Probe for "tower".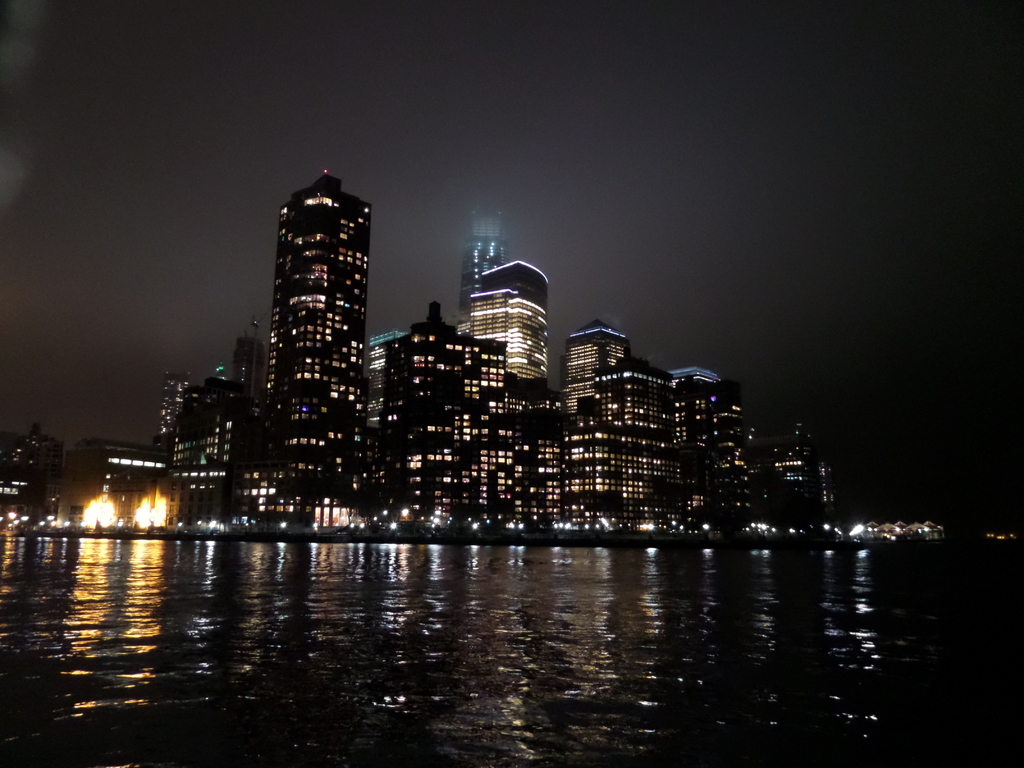
Probe result: (x1=269, y1=172, x2=370, y2=520).
